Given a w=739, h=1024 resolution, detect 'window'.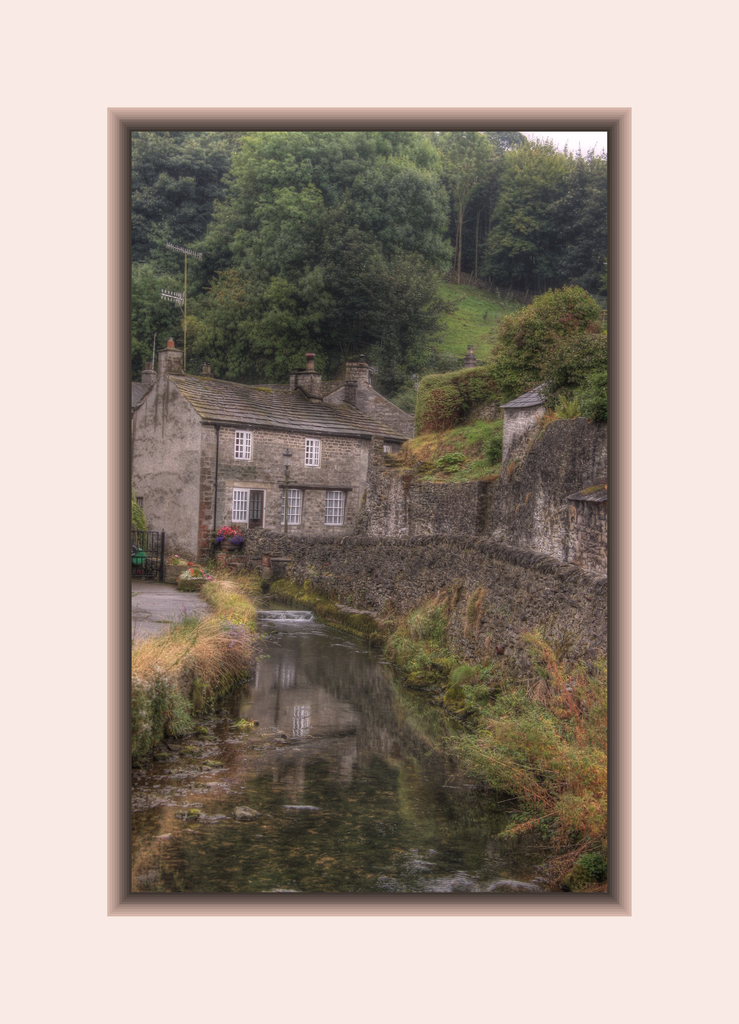
left=283, top=483, right=306, bottom=527.
